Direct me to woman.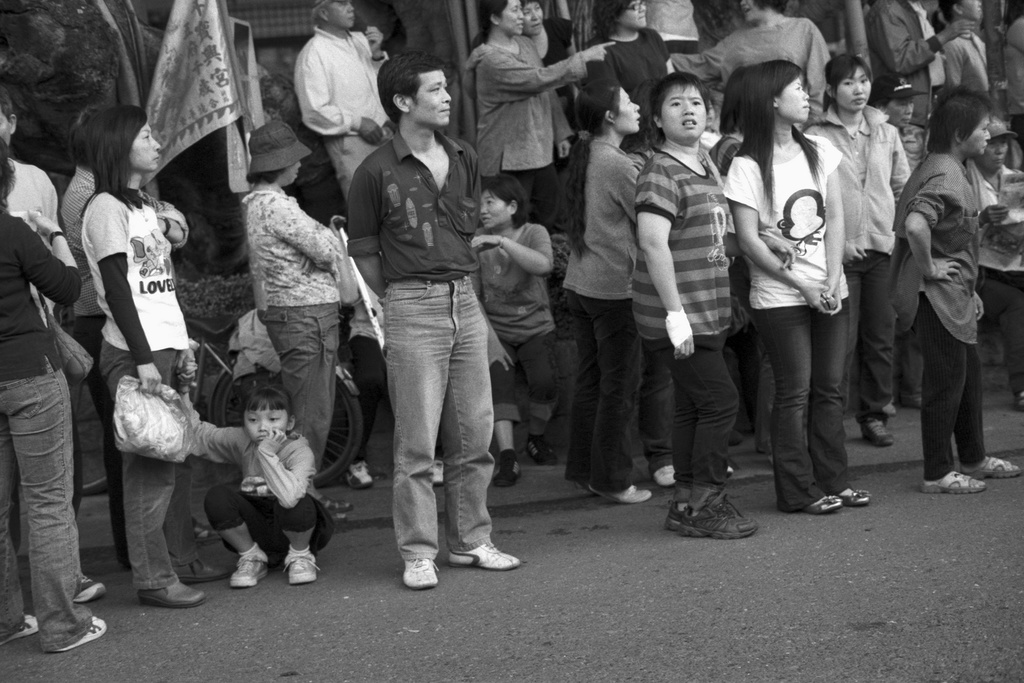
Direction: bbox(557, 73, 650, 496).
